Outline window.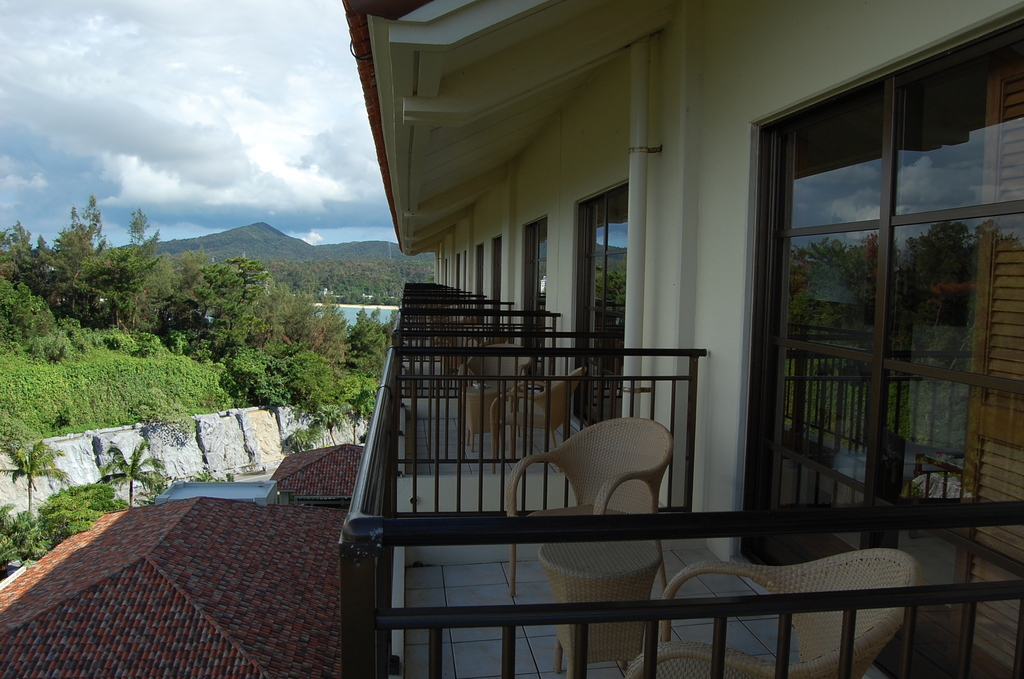
Outline: (741,15,1023,678).
